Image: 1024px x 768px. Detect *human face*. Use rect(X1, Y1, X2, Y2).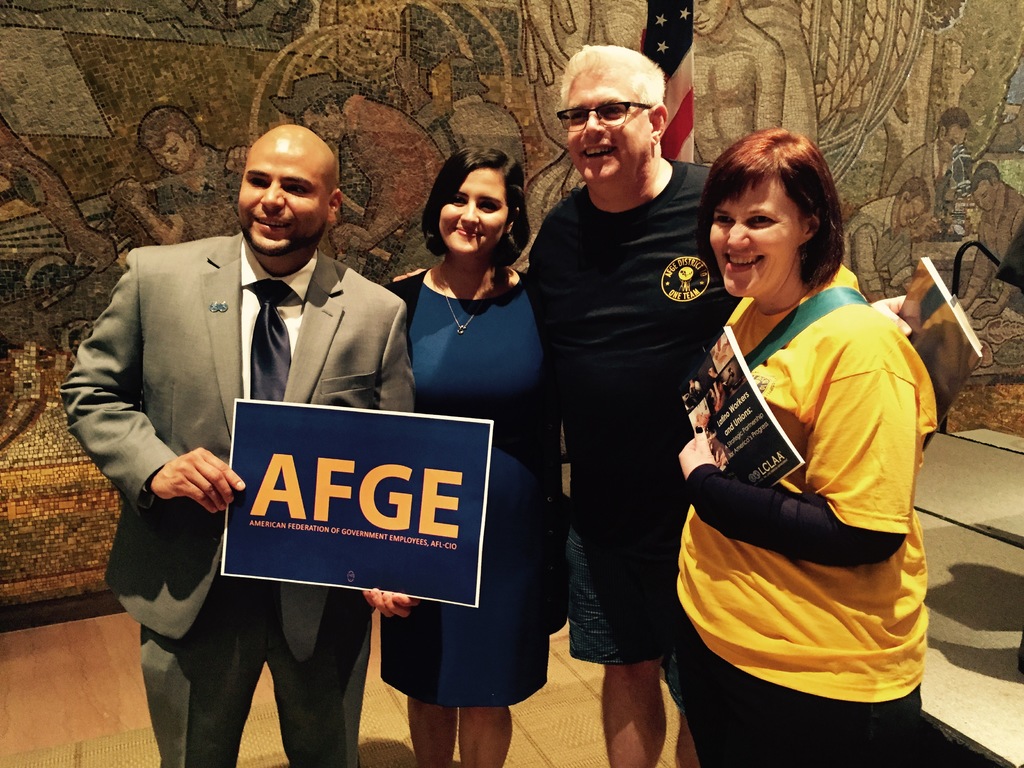
rect(936, 128, 968, 161).
